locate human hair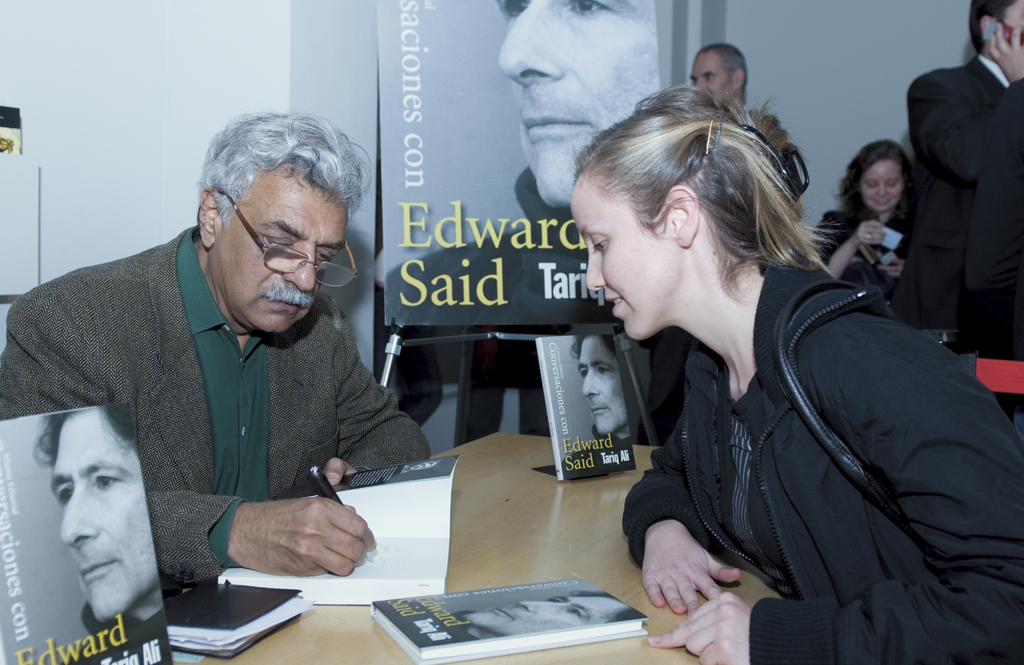
pyautogui.locateOnScreen(572, 328, 620, 365)
